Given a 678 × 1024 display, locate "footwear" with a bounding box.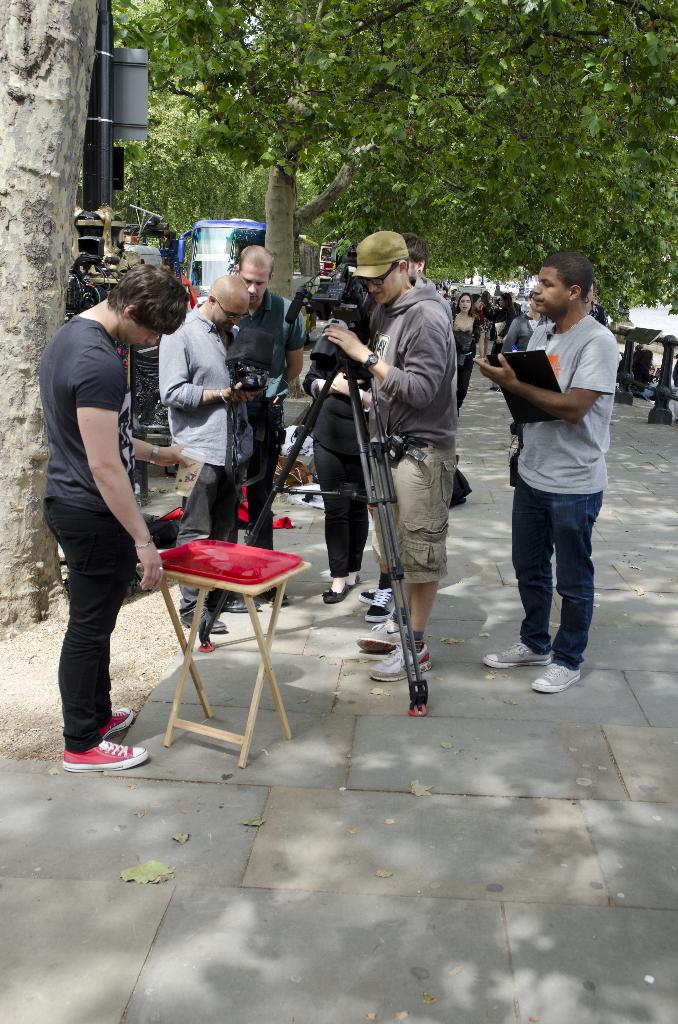
Located: Rect(360, 581, 391, 623).
